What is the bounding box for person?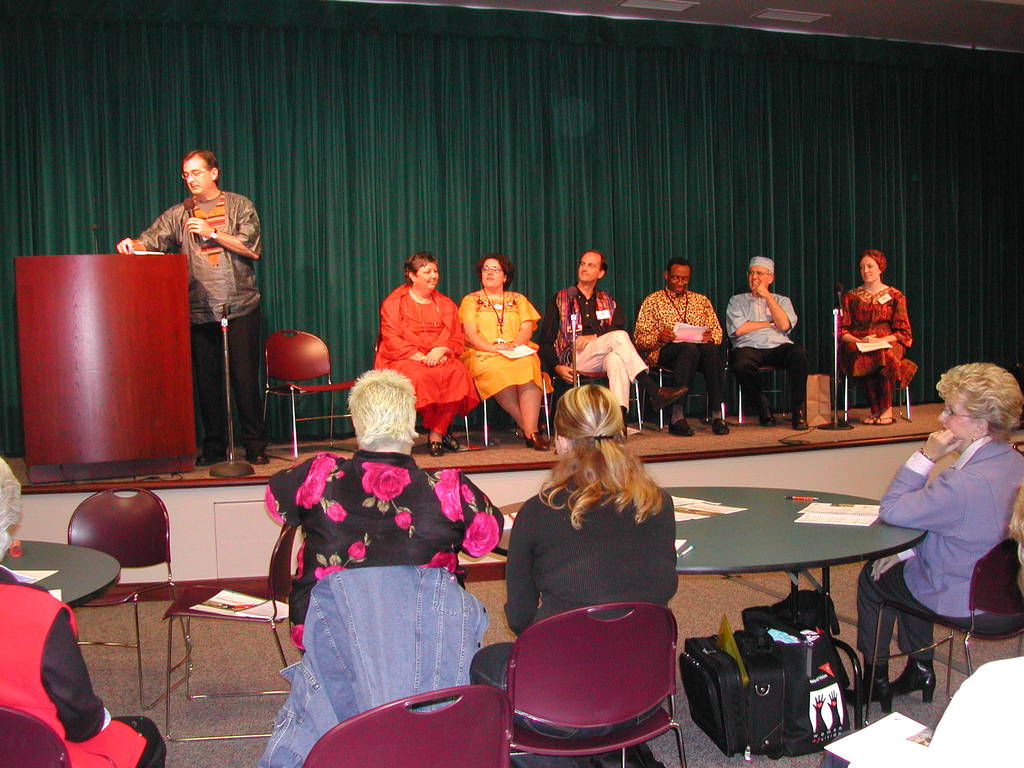
box=[469, 381, 675, 741].
